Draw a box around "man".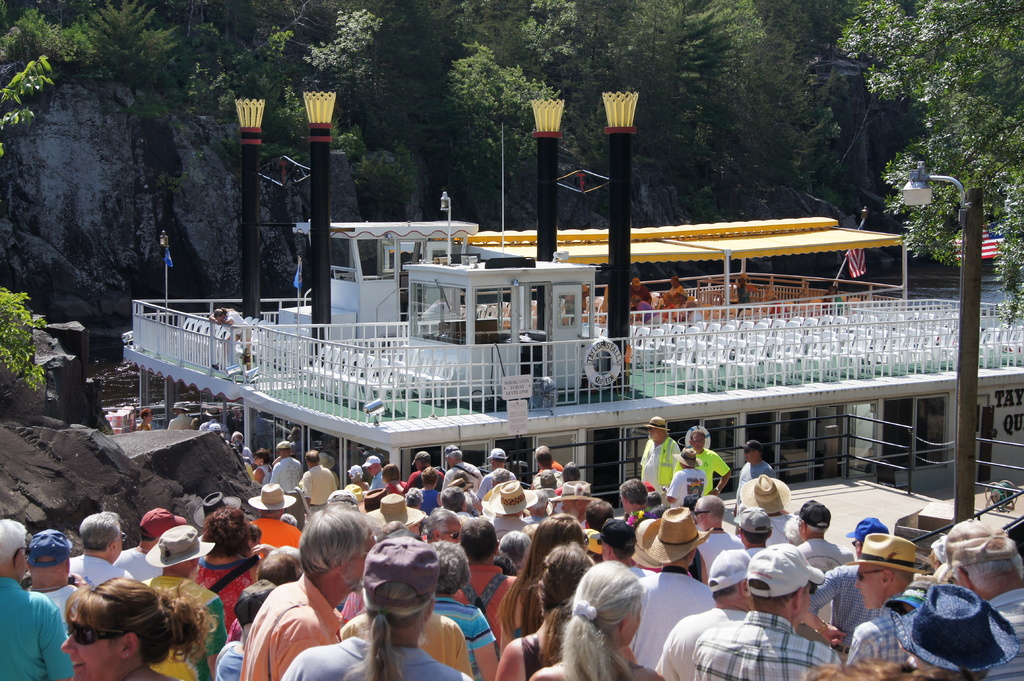
[737, 474, 808, 541].
